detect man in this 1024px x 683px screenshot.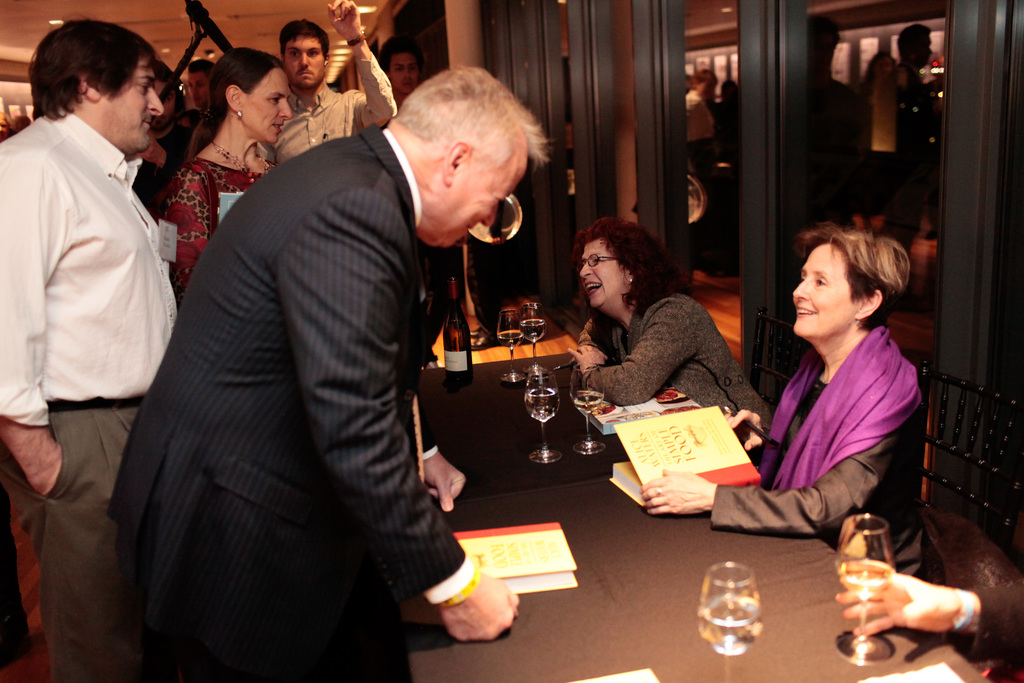
Detection: <bbox>222, 49, 549, 630</bbox>.
